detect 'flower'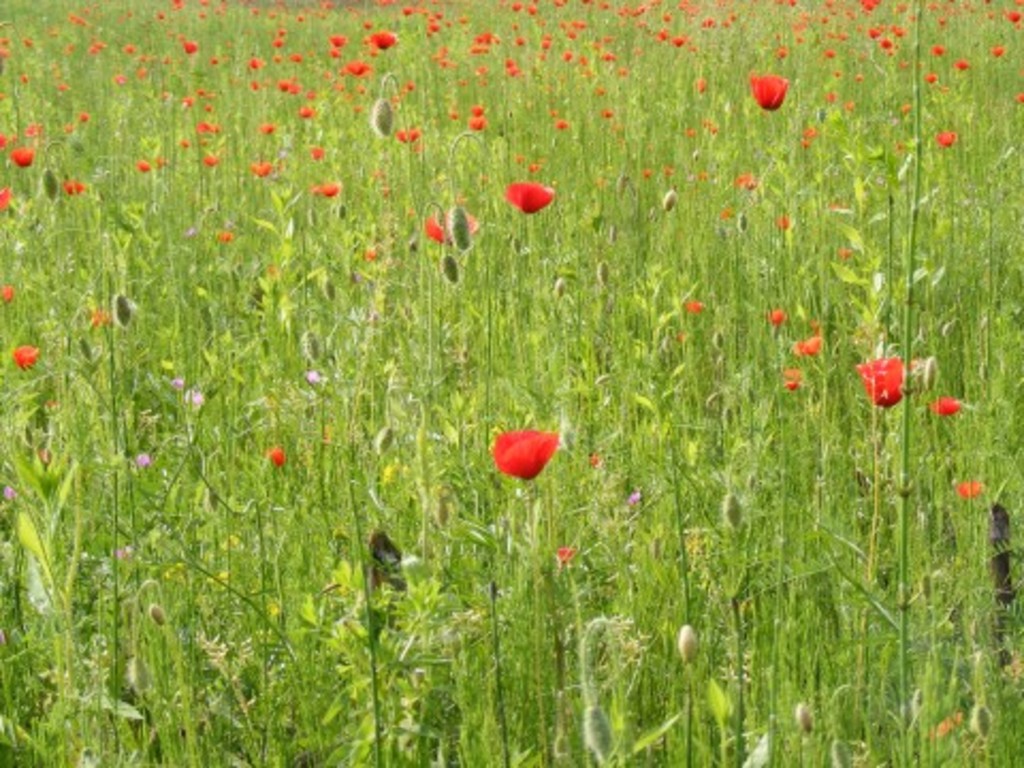
left=265, top=446, right=288, bottom=471
